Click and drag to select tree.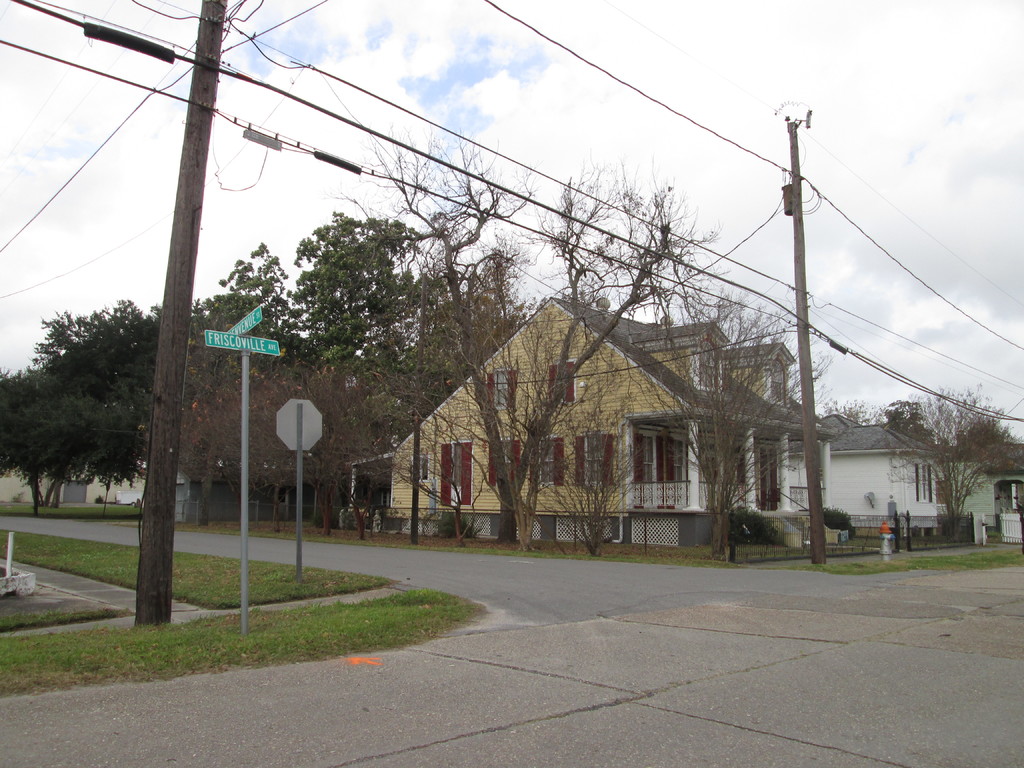
Selection: 404/243/554/419.
